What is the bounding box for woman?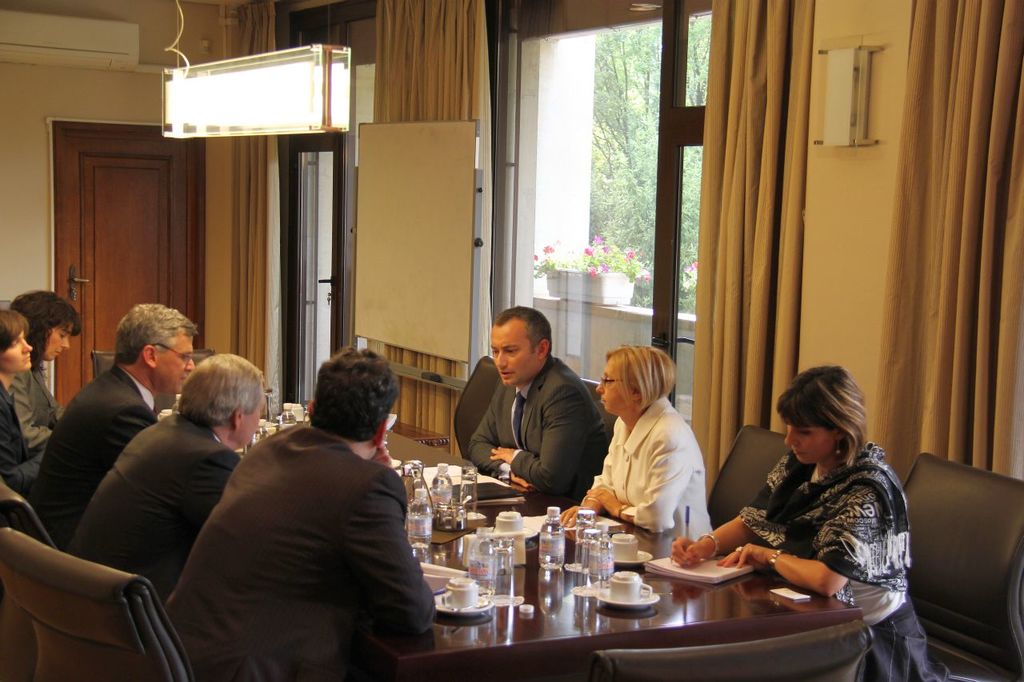
[left=14, top=288, right=85, bottom=450].
